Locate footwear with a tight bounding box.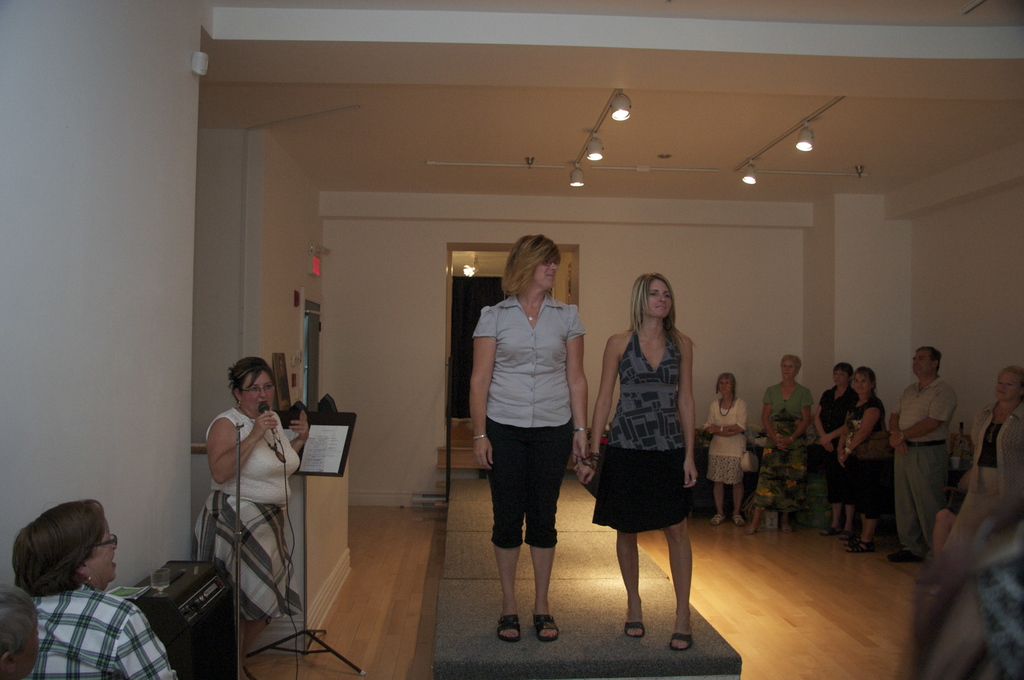
{"x1": 742, "y1": 522, "x2": 762, "y2": 537}.
